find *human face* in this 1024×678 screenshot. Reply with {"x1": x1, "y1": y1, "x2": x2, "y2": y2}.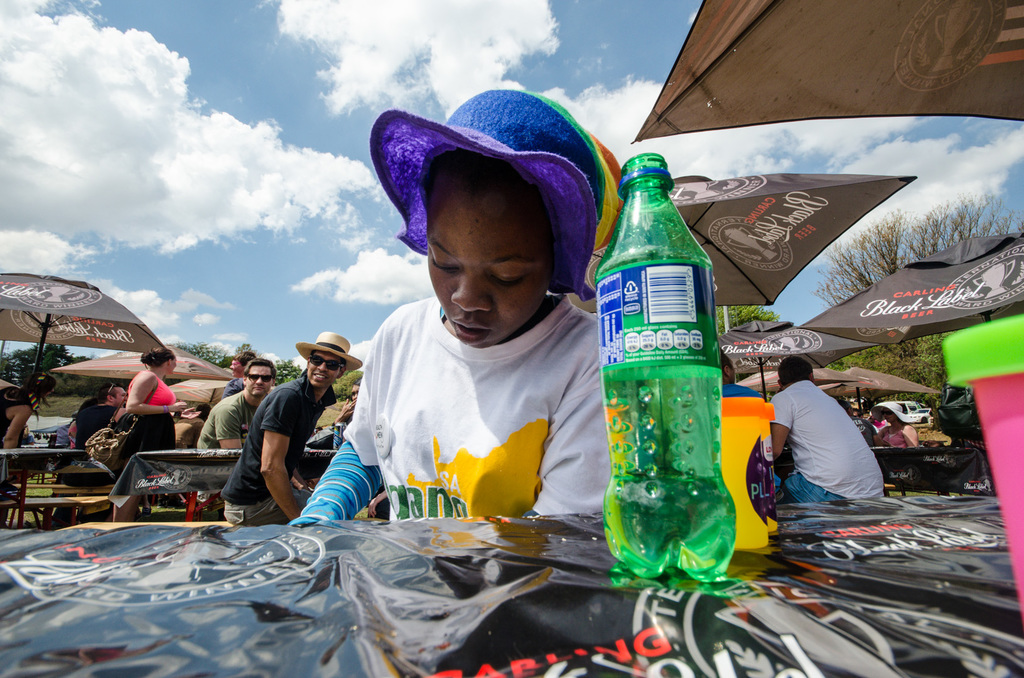
{"x1": 111, "y1": 381, "x2": 127, "y2": 414}.
